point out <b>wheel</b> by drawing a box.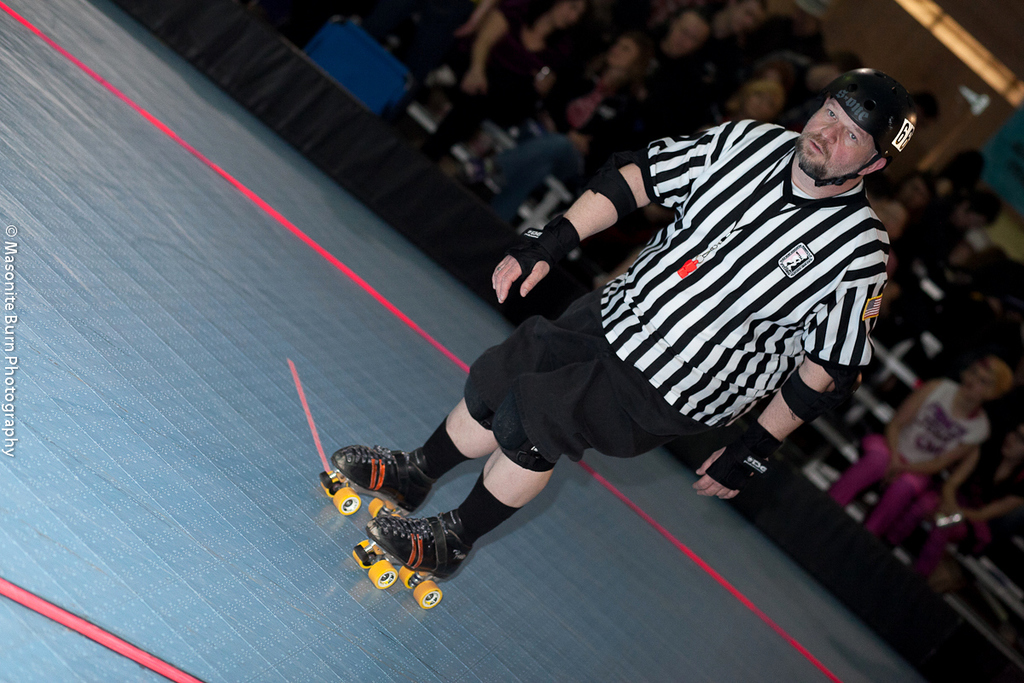
select_region(352, 541, 378, 570).
